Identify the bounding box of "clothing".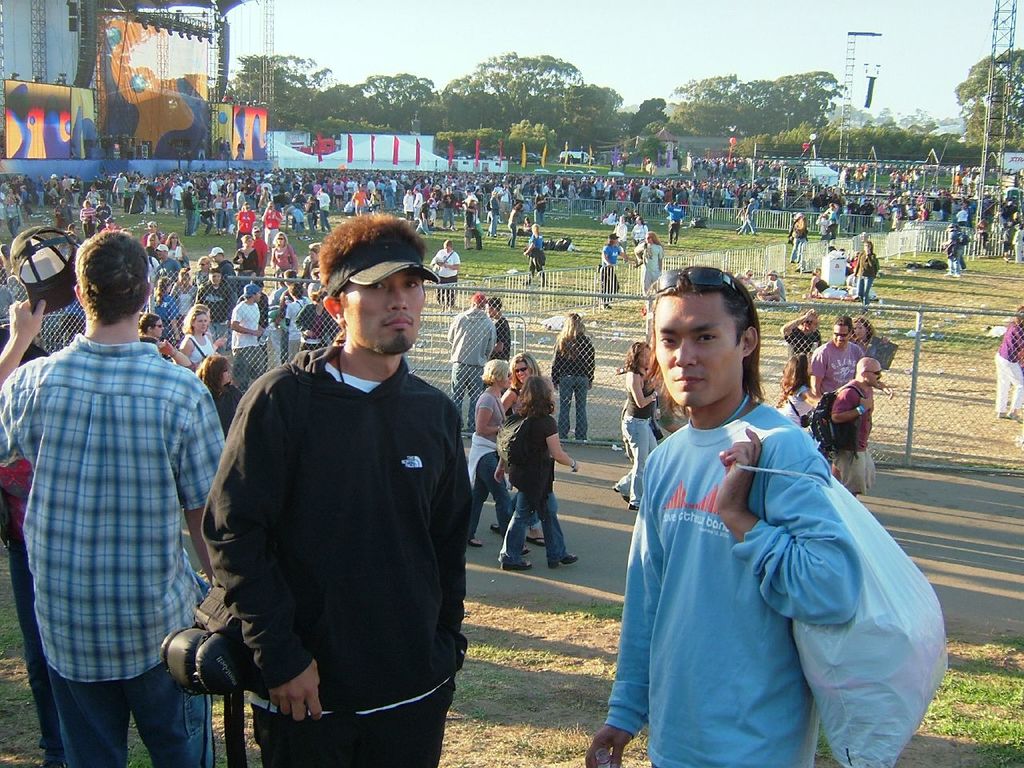
[490, 314, 510, 360].
